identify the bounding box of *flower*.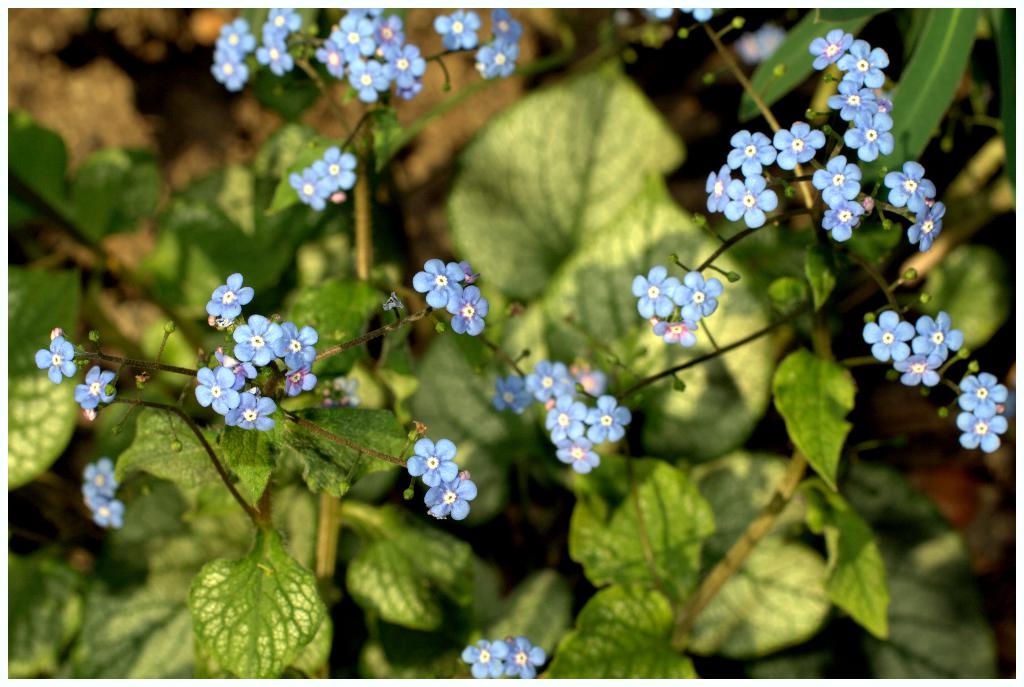
883:159:939:217.
